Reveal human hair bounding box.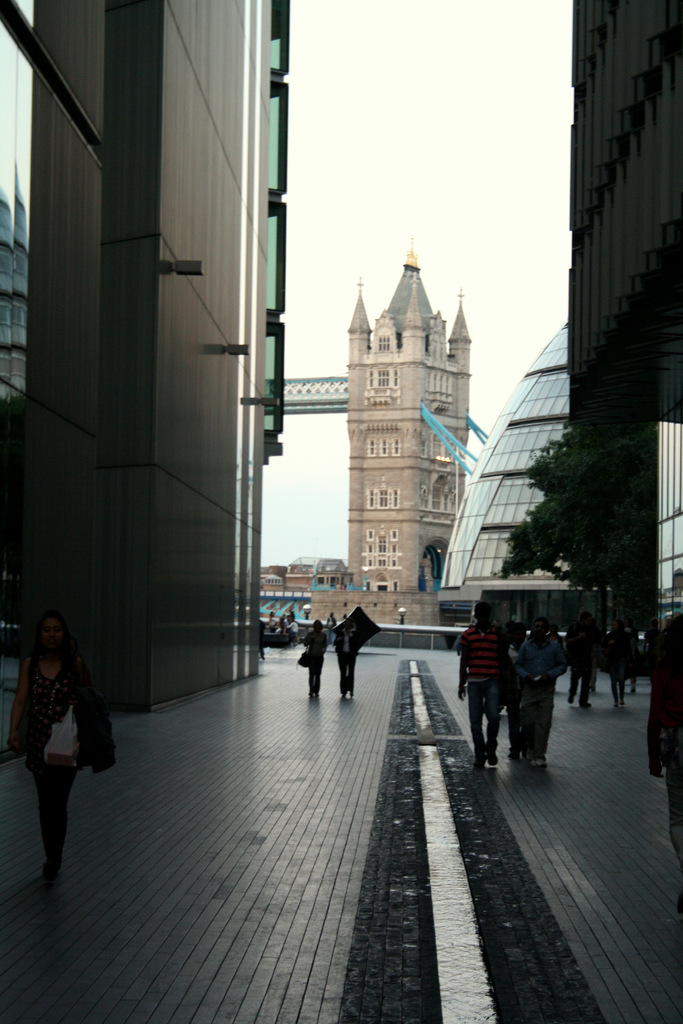
Revealed: {"left": 474, "top": 600, "right": 491, "bottom": 620}.
